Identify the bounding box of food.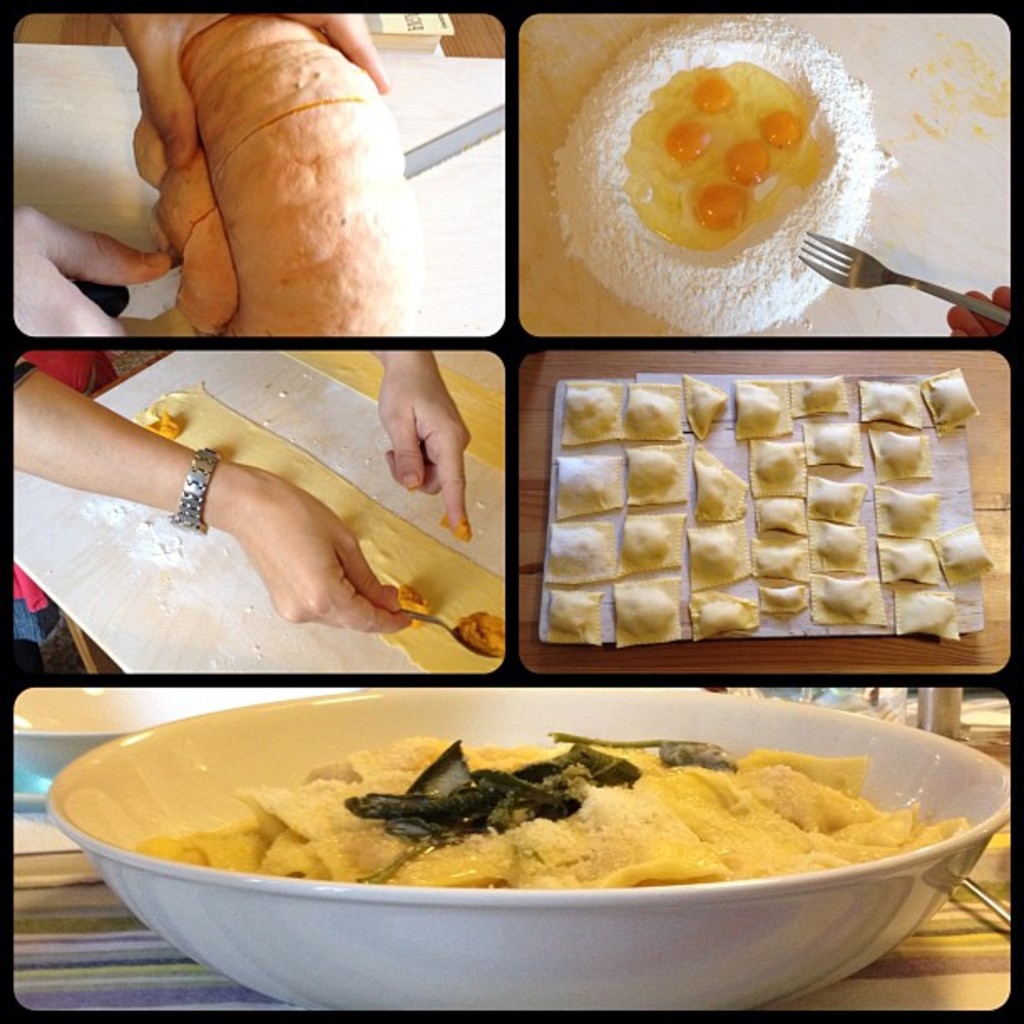
751,532,805,579.
